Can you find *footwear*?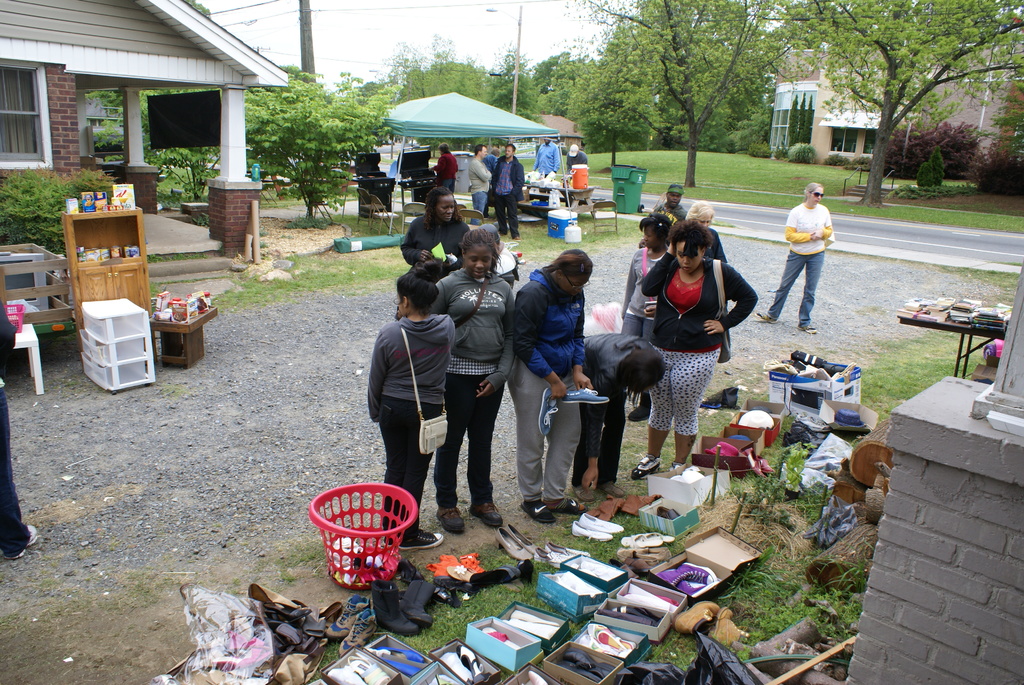
Yes, bounding box: <region>630, 452, 661, 482</region>.
